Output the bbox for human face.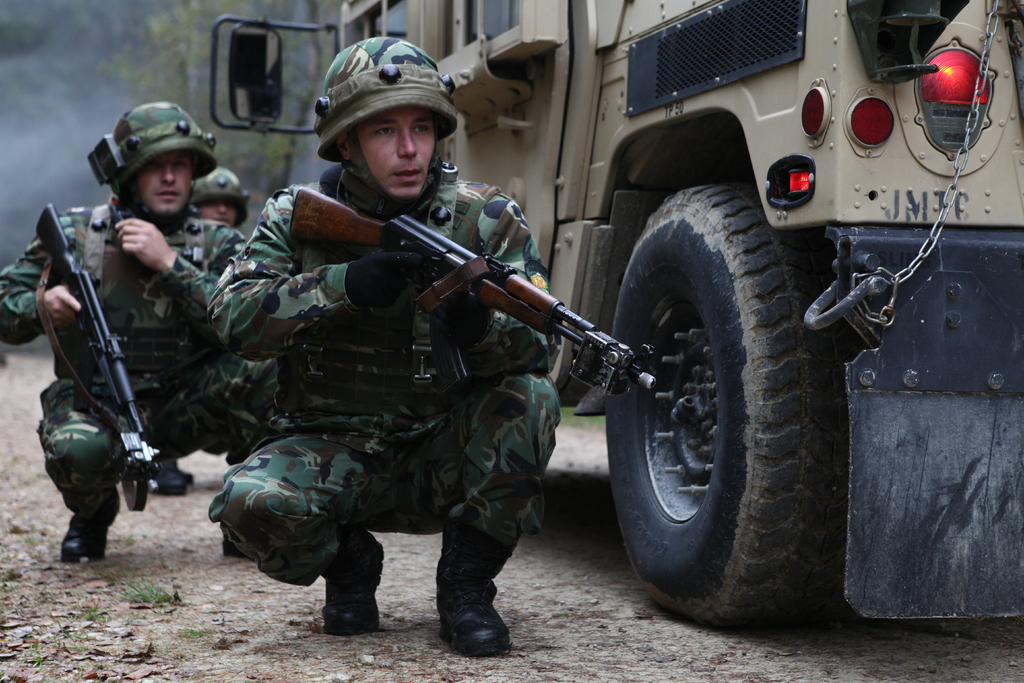
[left=354, top=110, right=436, bottom=197].
